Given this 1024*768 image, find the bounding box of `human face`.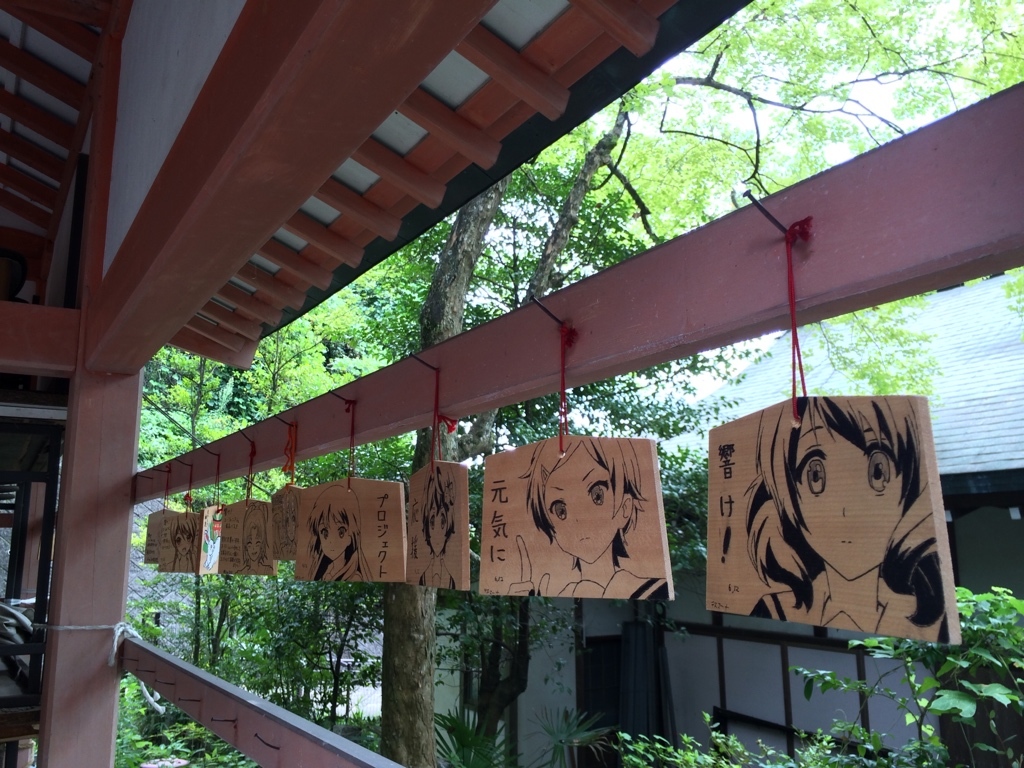
BBox(427, 503, 447, 556).
